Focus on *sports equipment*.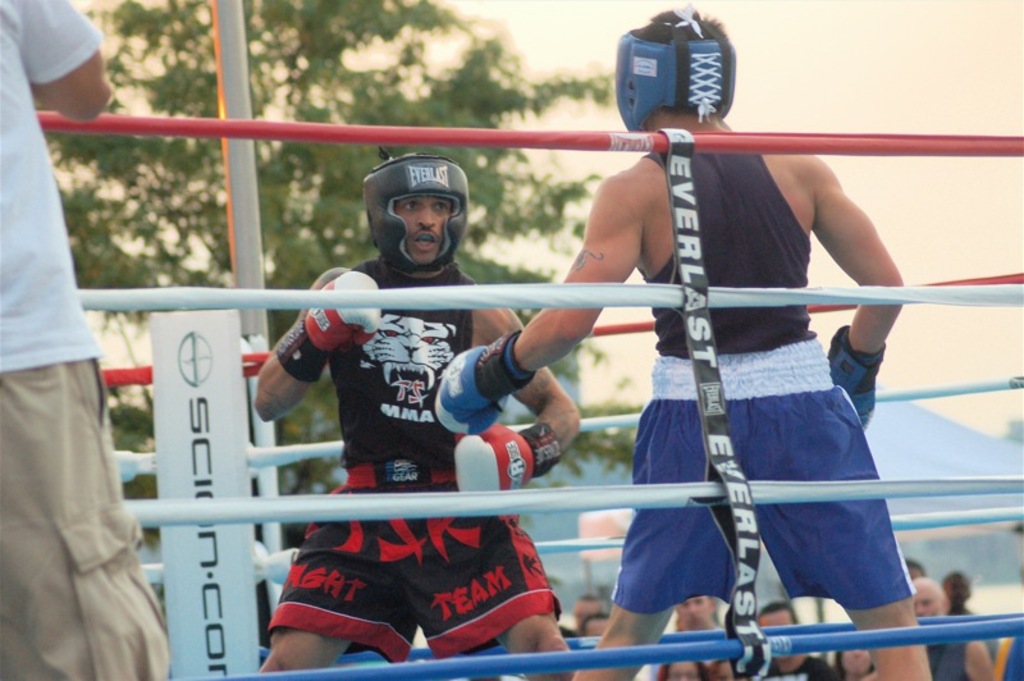
Focused at (360, 141, 474, 275).
